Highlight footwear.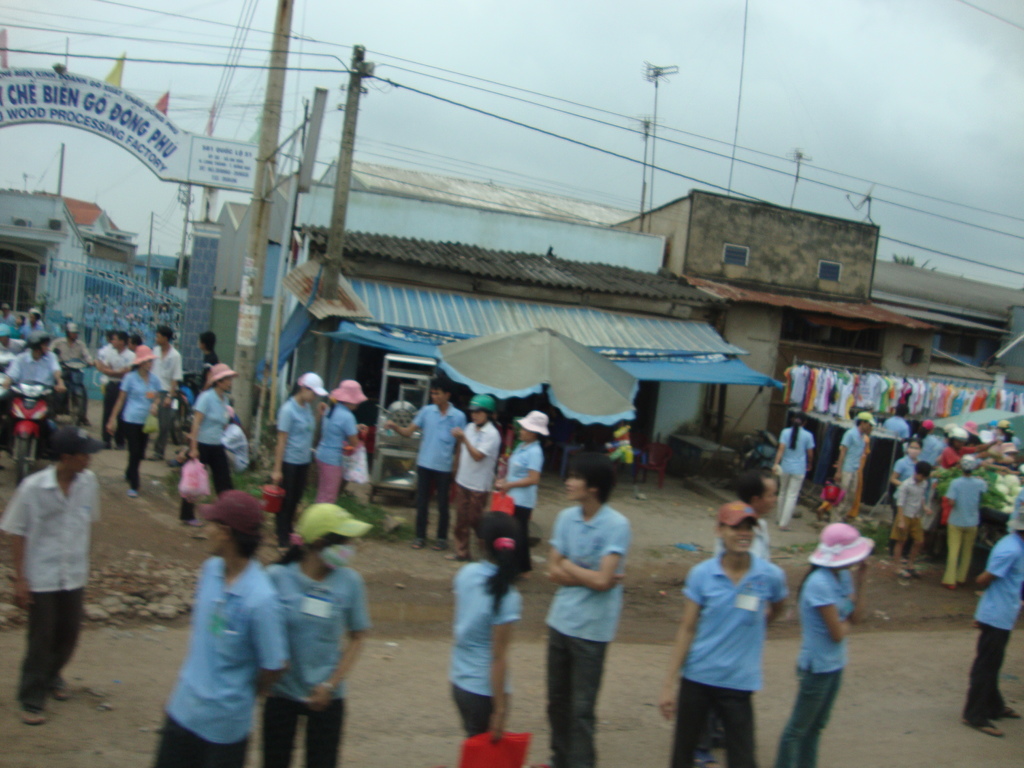
Highlighted region: 433 536 450 552.
